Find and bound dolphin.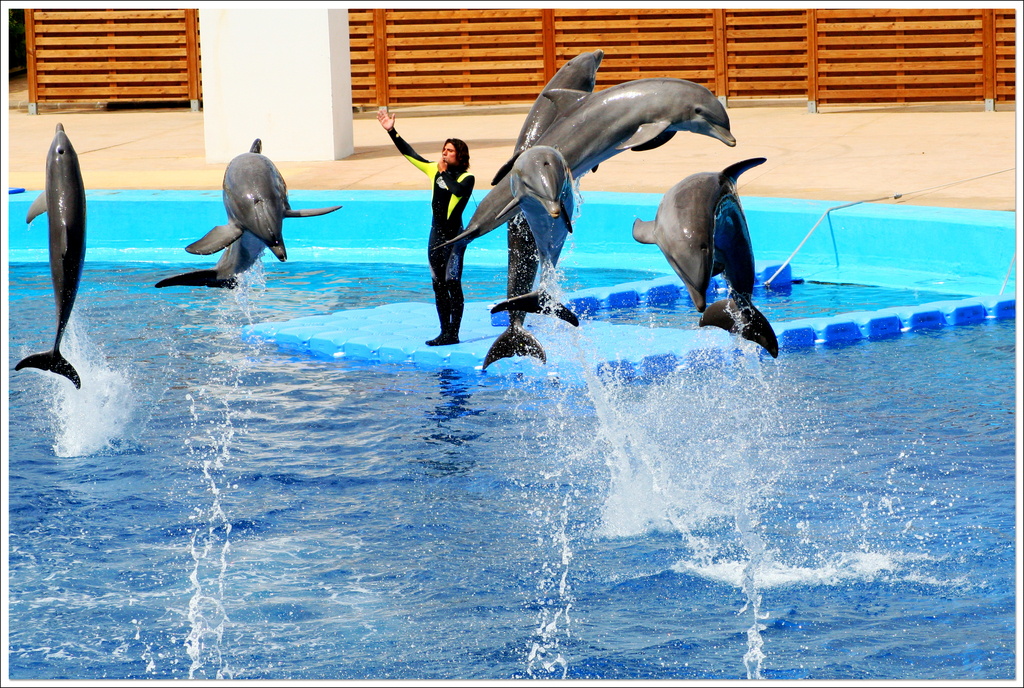
Bound: {"x1": 433, "y1": 75, "x2": 742, "y2": 253}.
